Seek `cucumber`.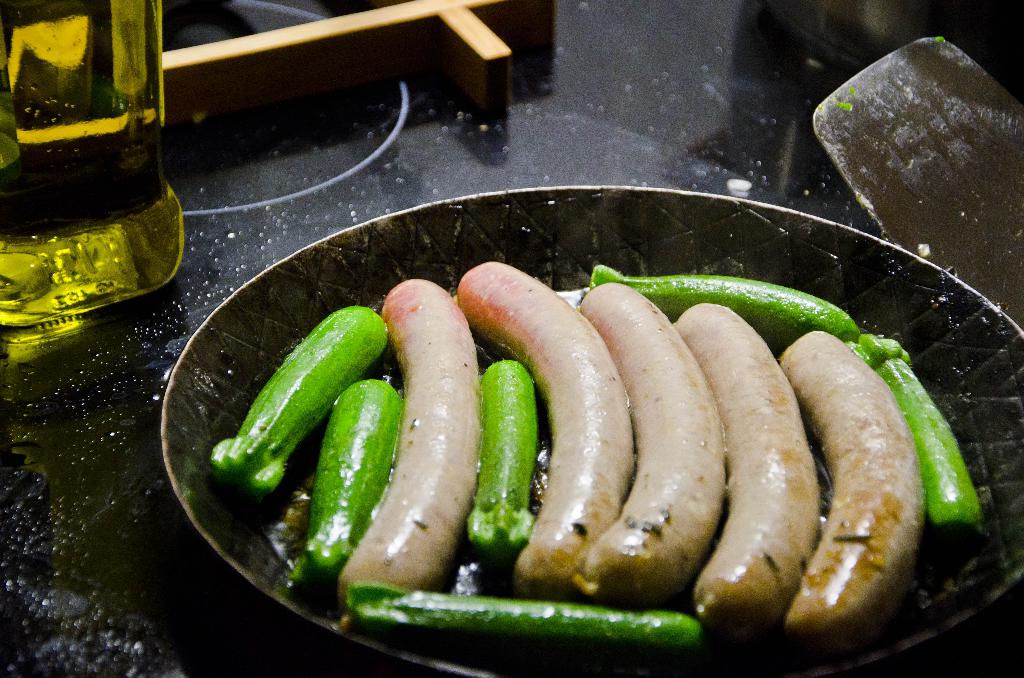
box=[591, 268, 858, 336].
